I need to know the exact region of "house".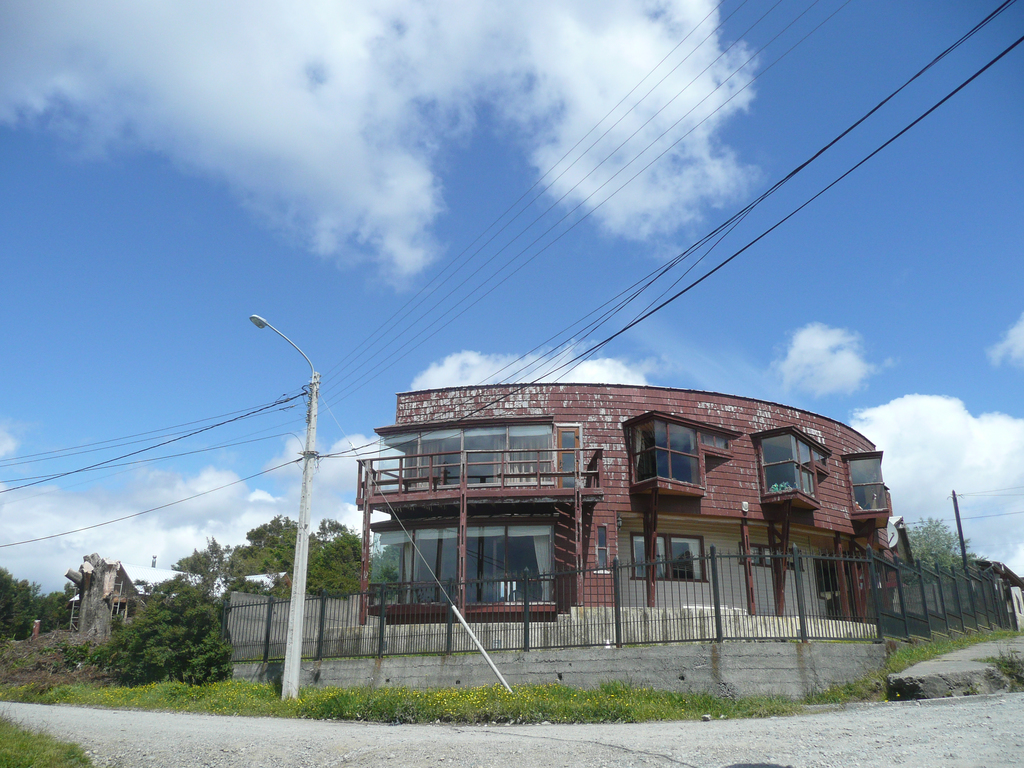
Region: (230,379,893,704).
